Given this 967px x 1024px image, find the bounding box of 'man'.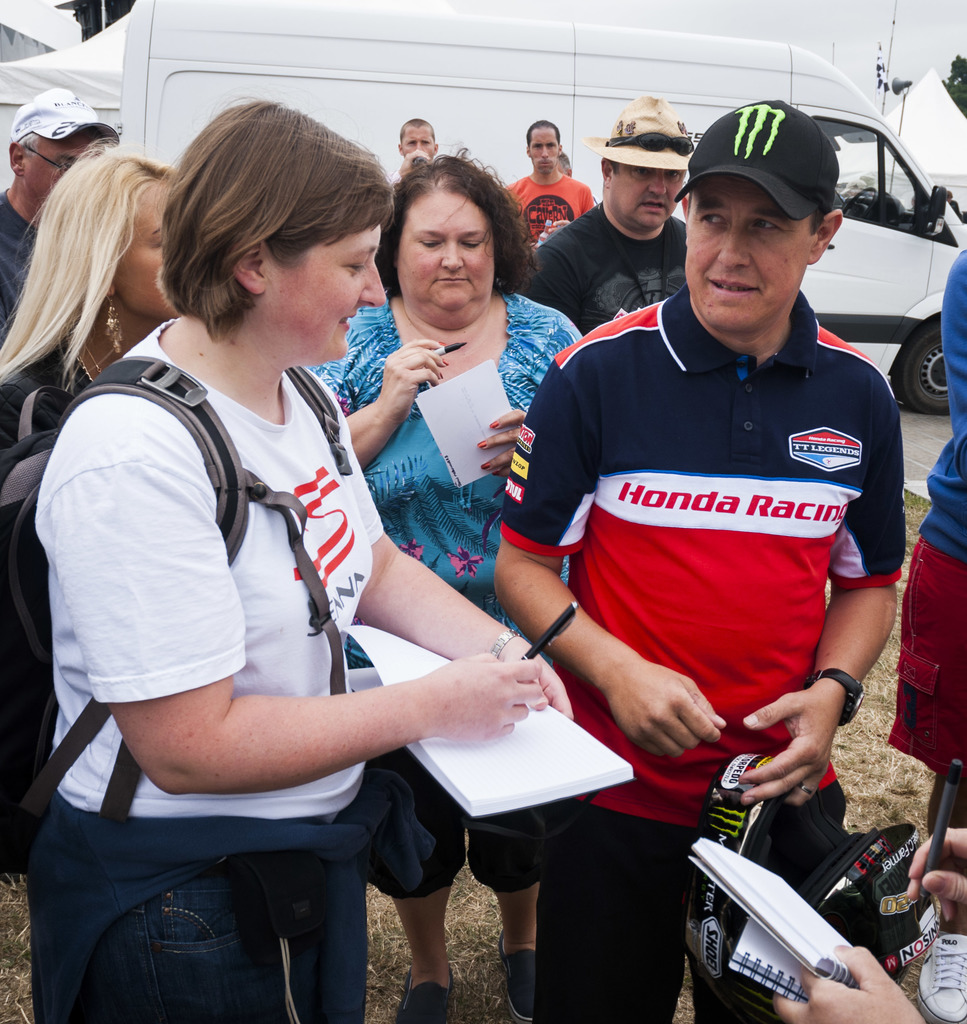
{"left": 0, "top": 83, "right": 115, "bottom": 346}.
